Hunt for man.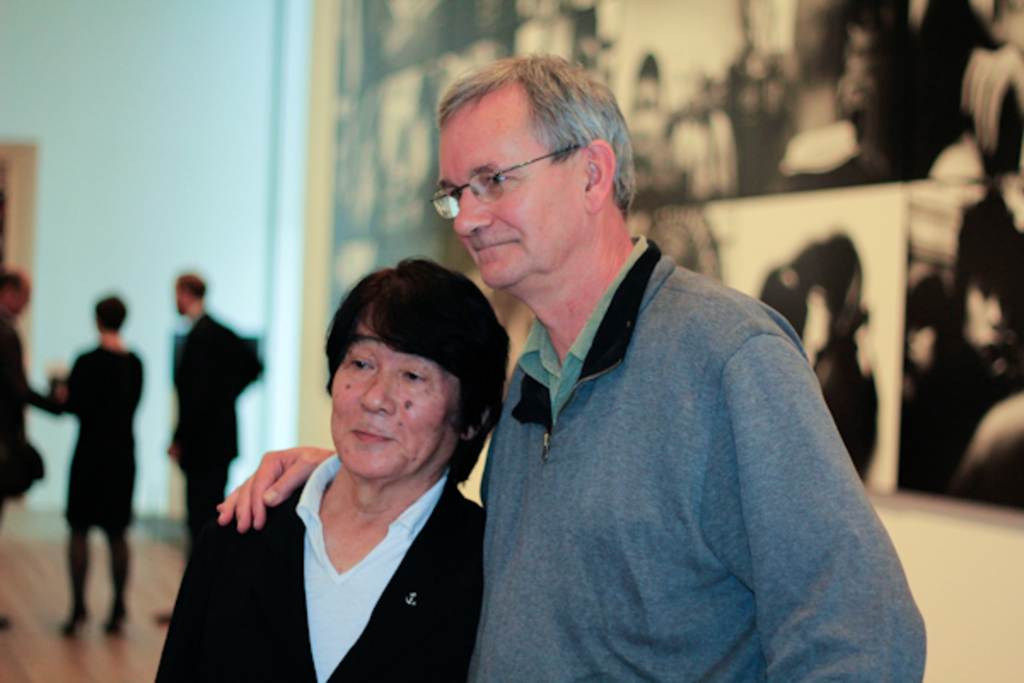
Hunted down at 213,43,923,681.
